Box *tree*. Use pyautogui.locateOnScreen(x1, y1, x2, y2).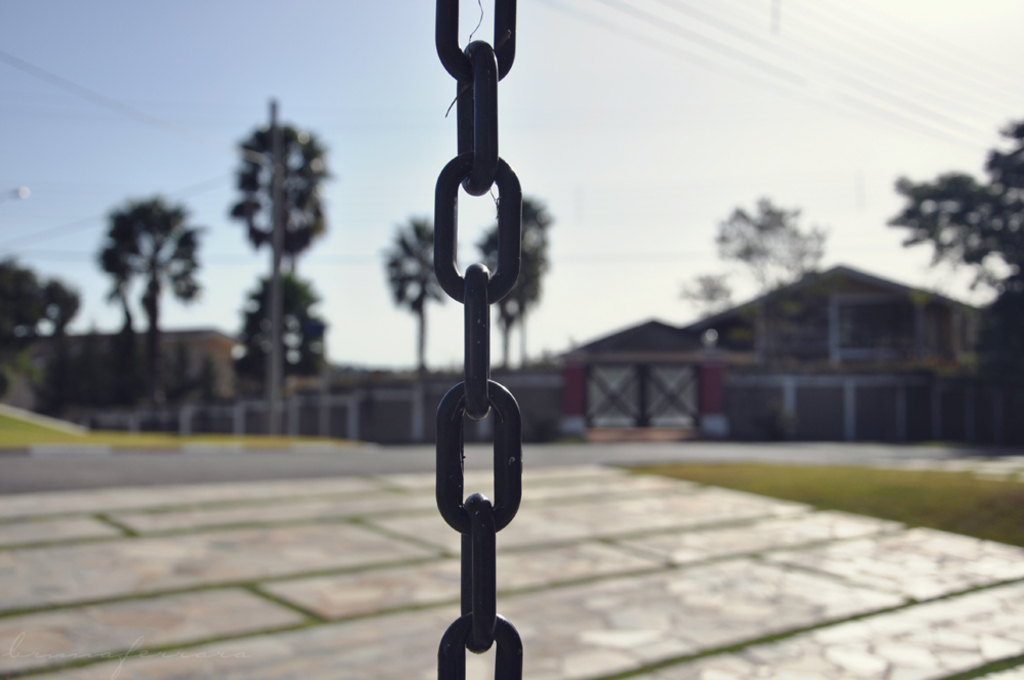
pyautogui.locateOnScreen(709, 189, 837, 314).
